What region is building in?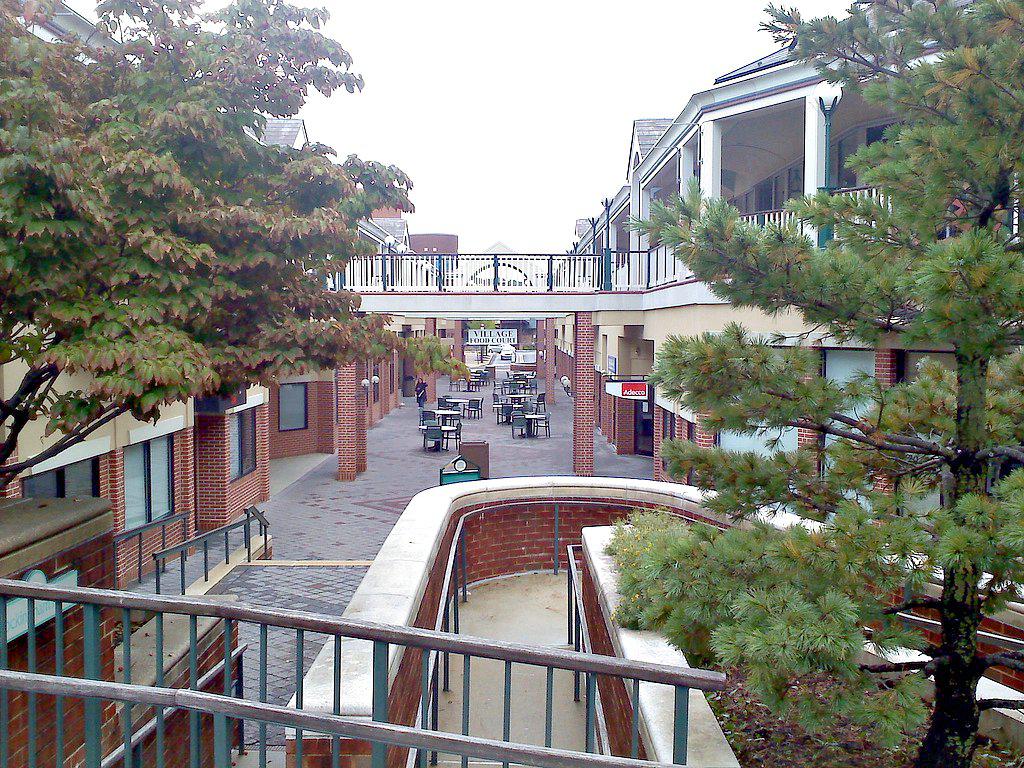
bbox=[175, 185, 452, 482].
